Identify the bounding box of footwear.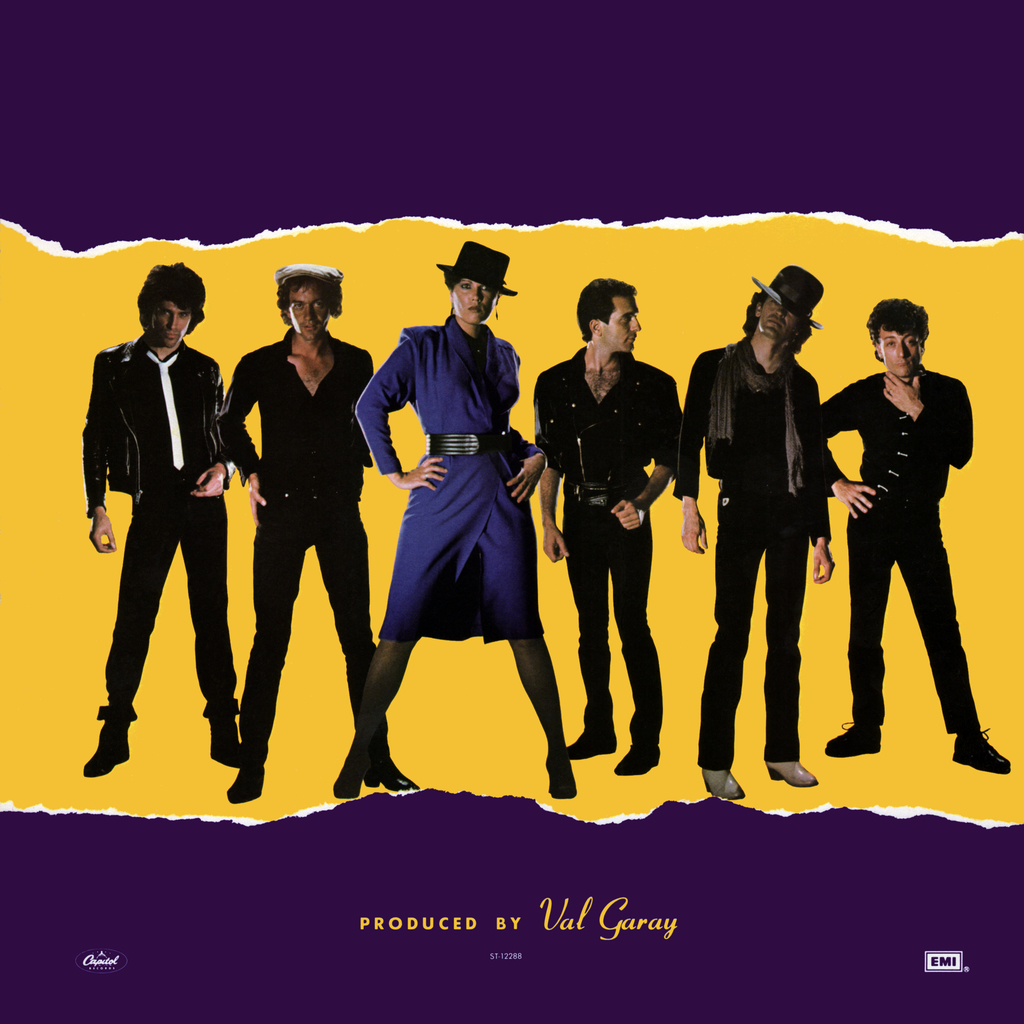
(x1=765, y1=760, x2=817, y2=786).
